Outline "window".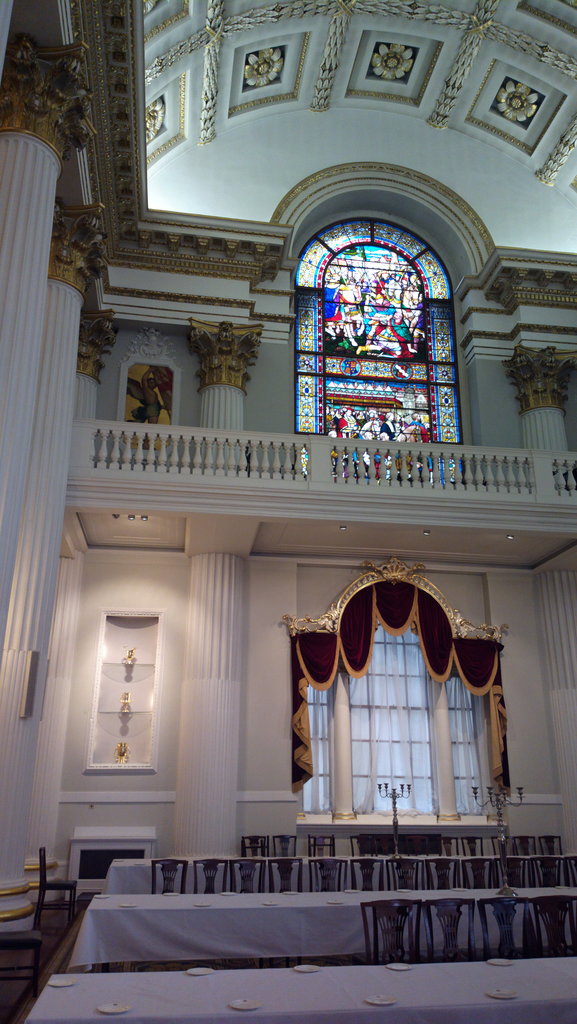
Outline: 287, 564, 507, 824.
